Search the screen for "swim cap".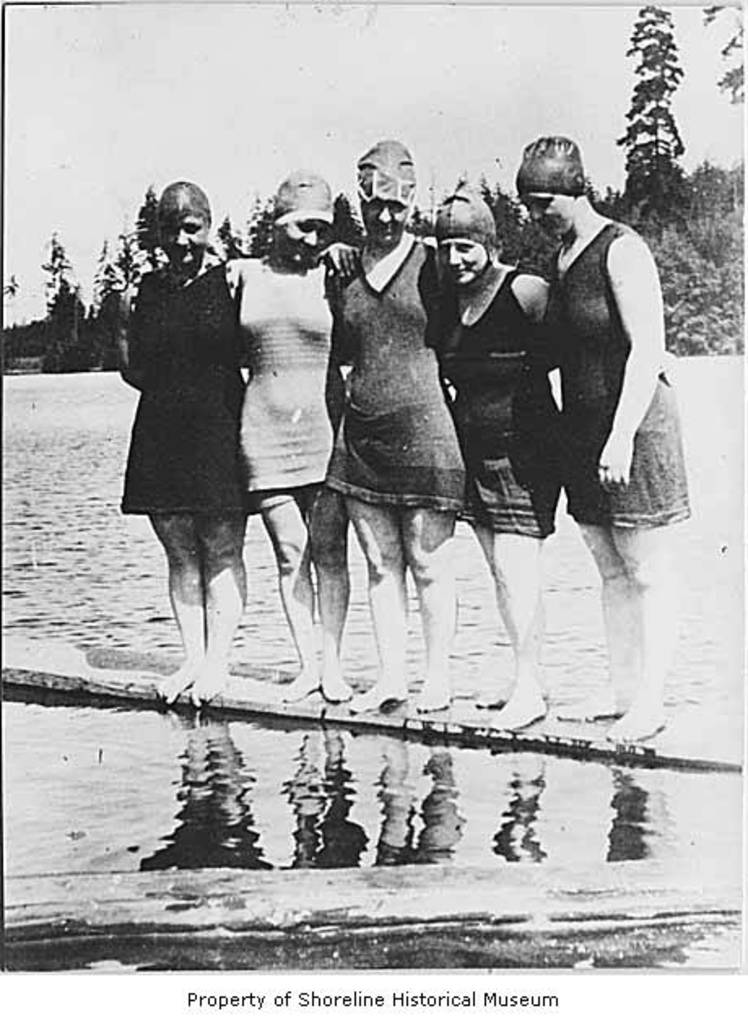
Found at <bbox>514, 135, 590, 193</bbox>.
